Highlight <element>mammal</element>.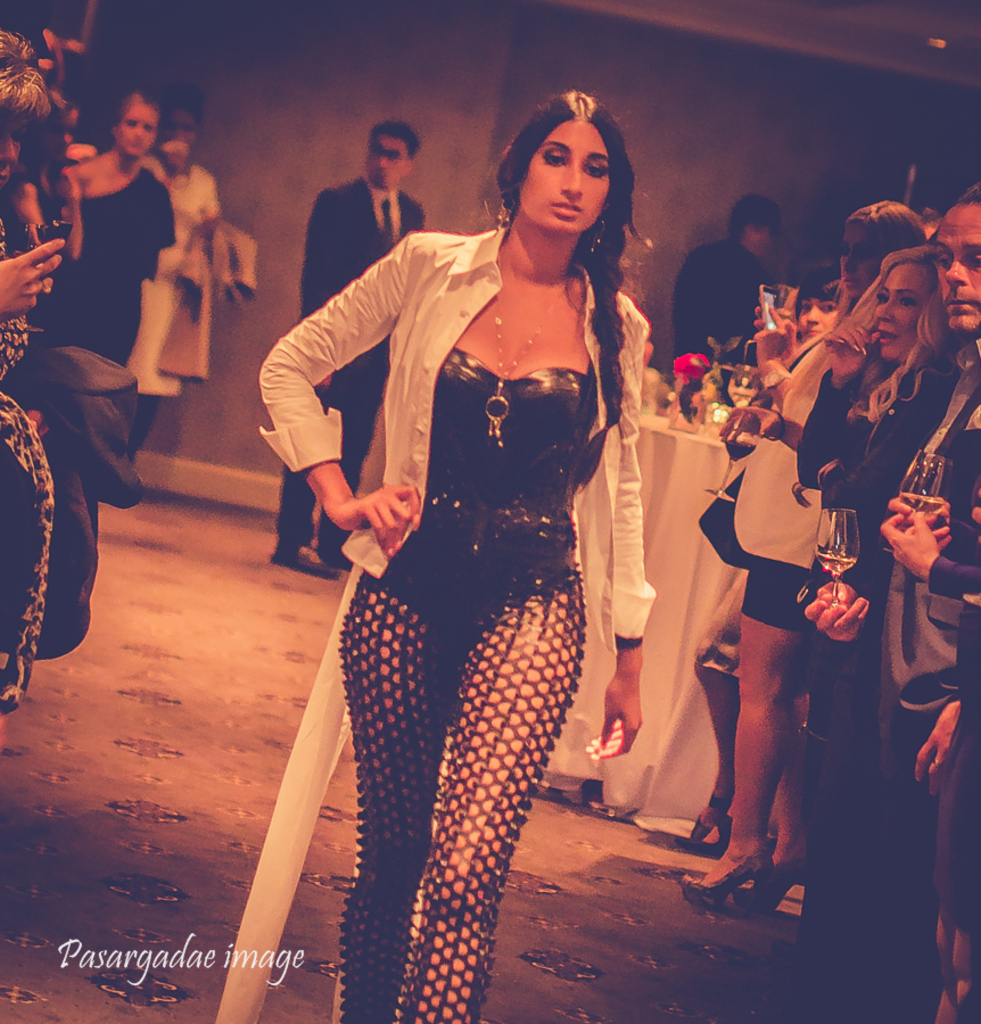
Highlighted region: bbox=[230, 113, 663, 911].
